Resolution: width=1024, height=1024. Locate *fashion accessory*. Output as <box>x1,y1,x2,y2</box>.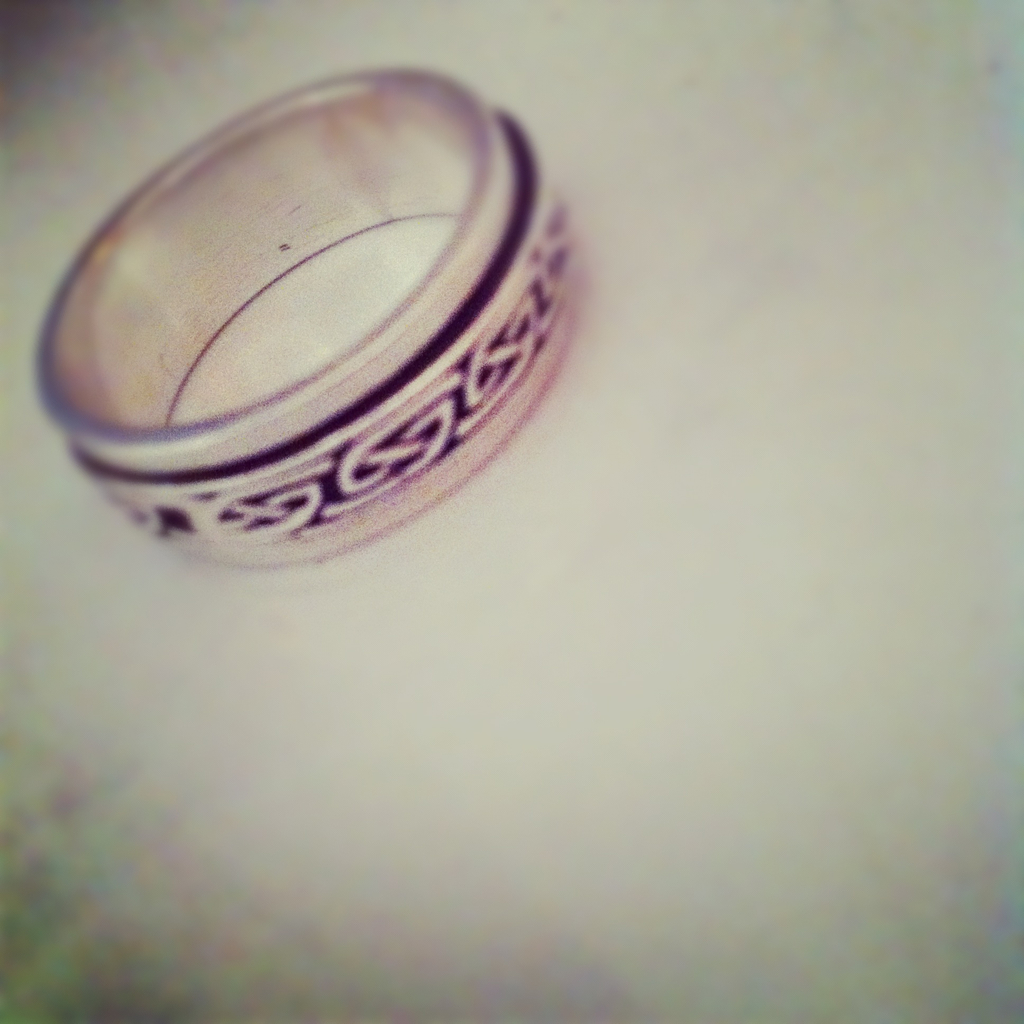
<box>37,75,614,580</box>.
